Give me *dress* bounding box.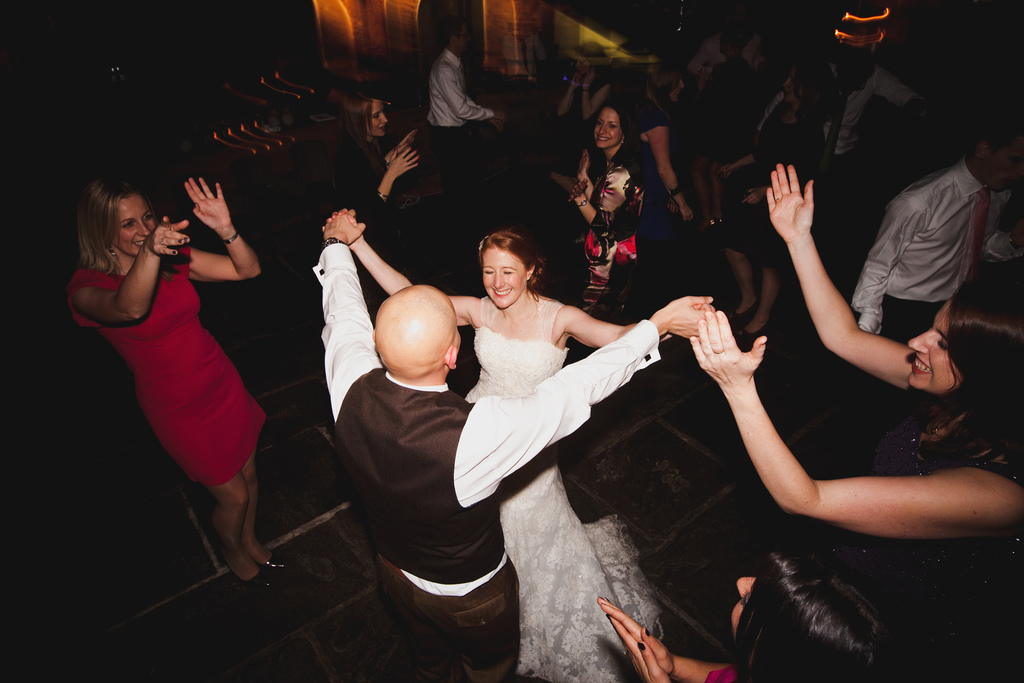
box(464, 294, 632, 682).
